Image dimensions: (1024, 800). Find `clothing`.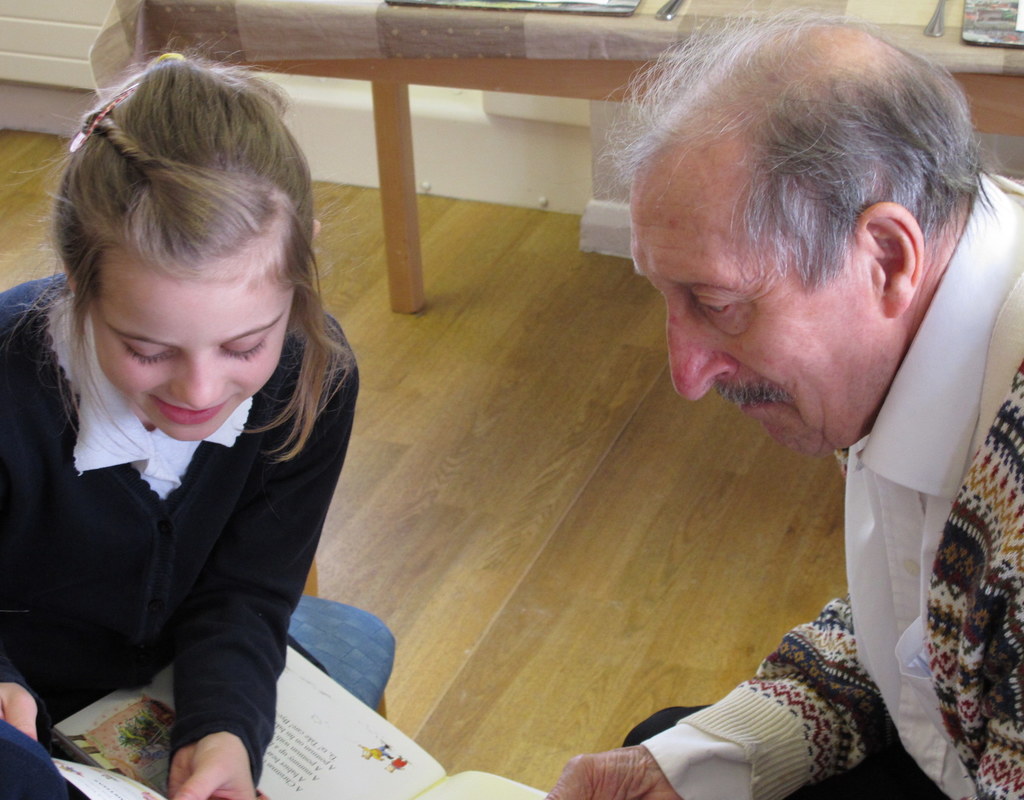
bbox=[635, 173, 1023, 797].
